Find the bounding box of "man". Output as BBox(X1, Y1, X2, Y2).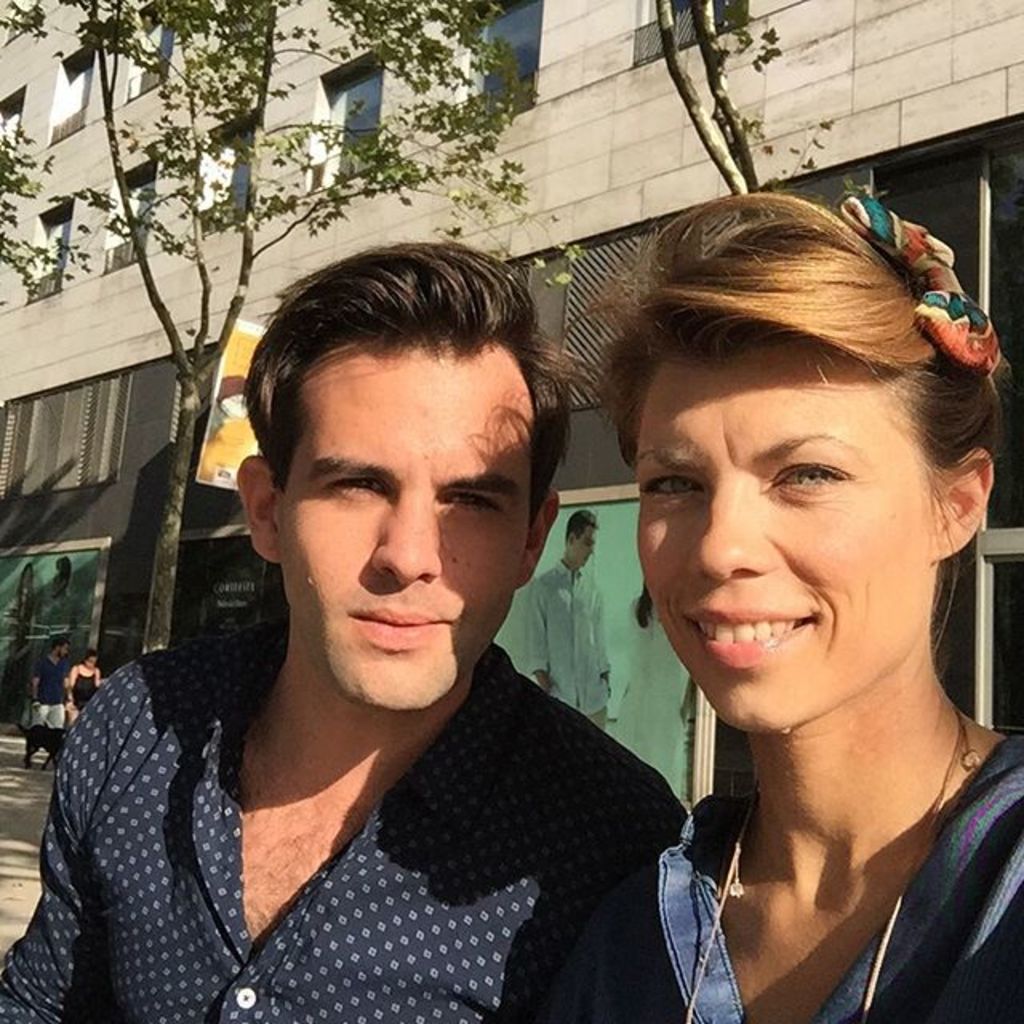
BBox(14, 222, 784, 1021).
